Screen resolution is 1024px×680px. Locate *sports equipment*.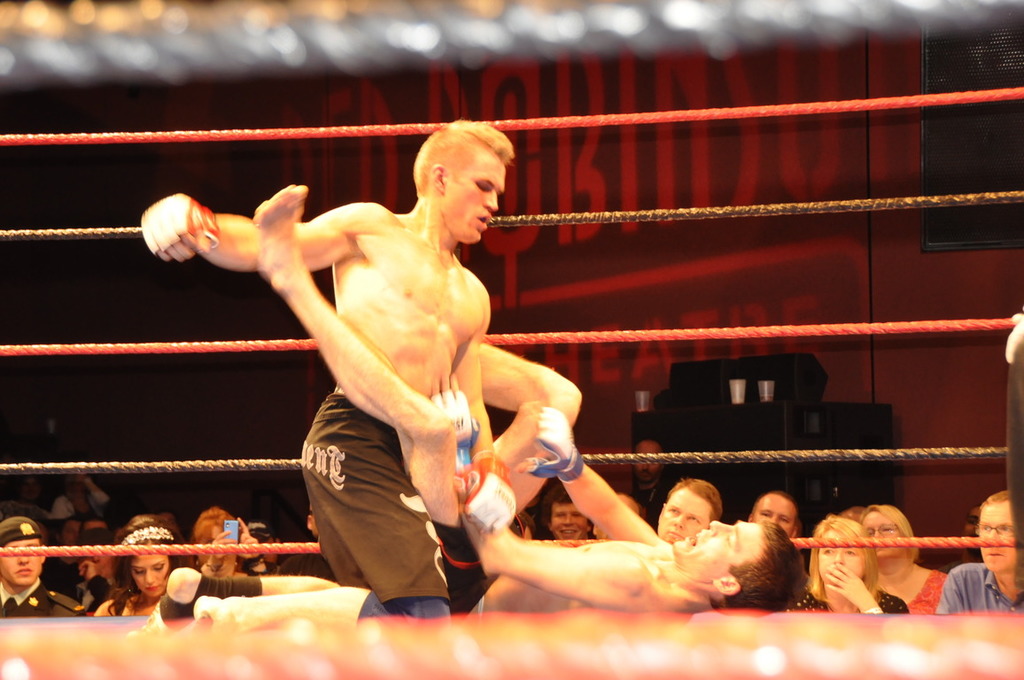
<box>522,404,584,483</box>.
